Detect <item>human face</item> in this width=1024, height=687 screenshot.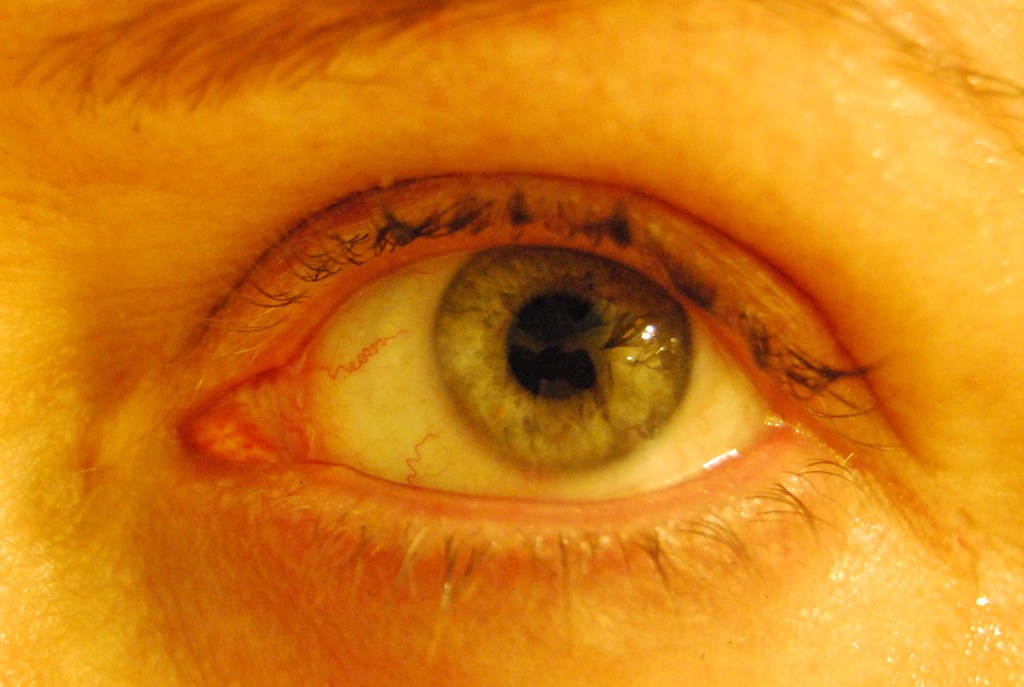
Detection: select_region(0, 0, 1023, 686).
